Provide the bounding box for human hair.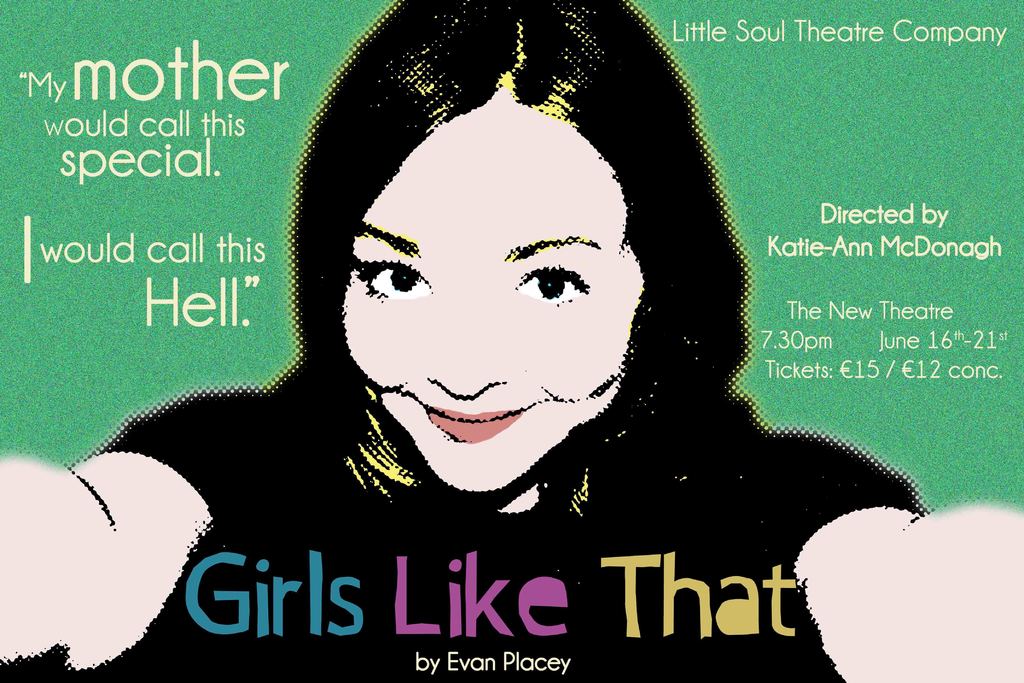
Rect(259, 0, 771, 514).
